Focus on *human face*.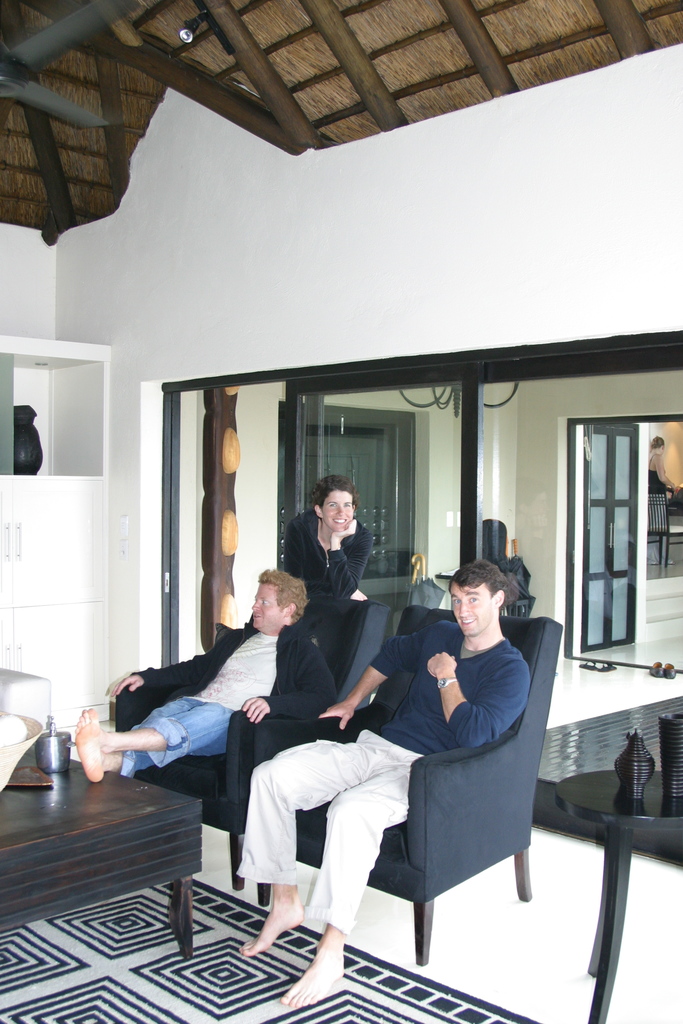
Focused at [450,577,499,634].
